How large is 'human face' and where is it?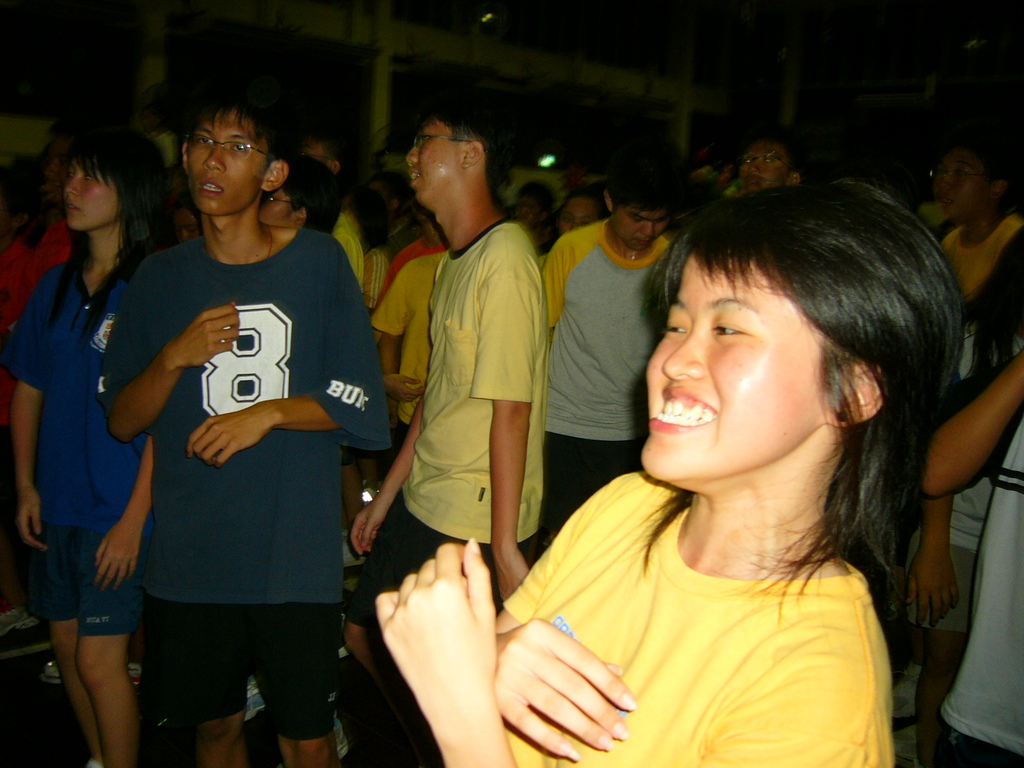
Bounding box: (x1=933, y1=146, x2=991, y2=220).
